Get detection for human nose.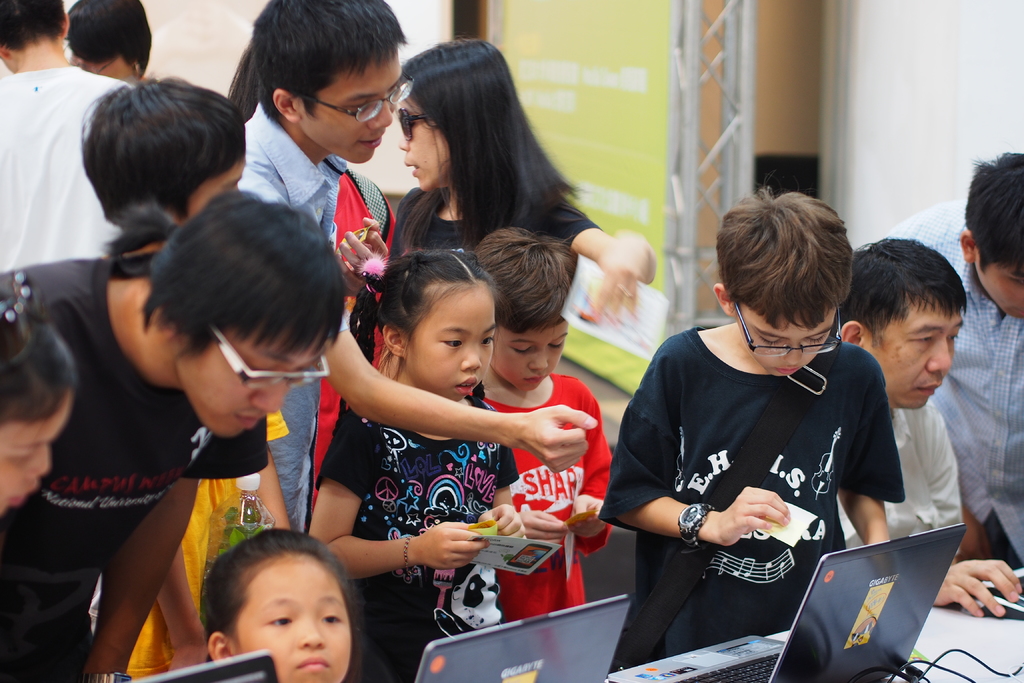
Detection: BBox(252, 372, 285, 415).
